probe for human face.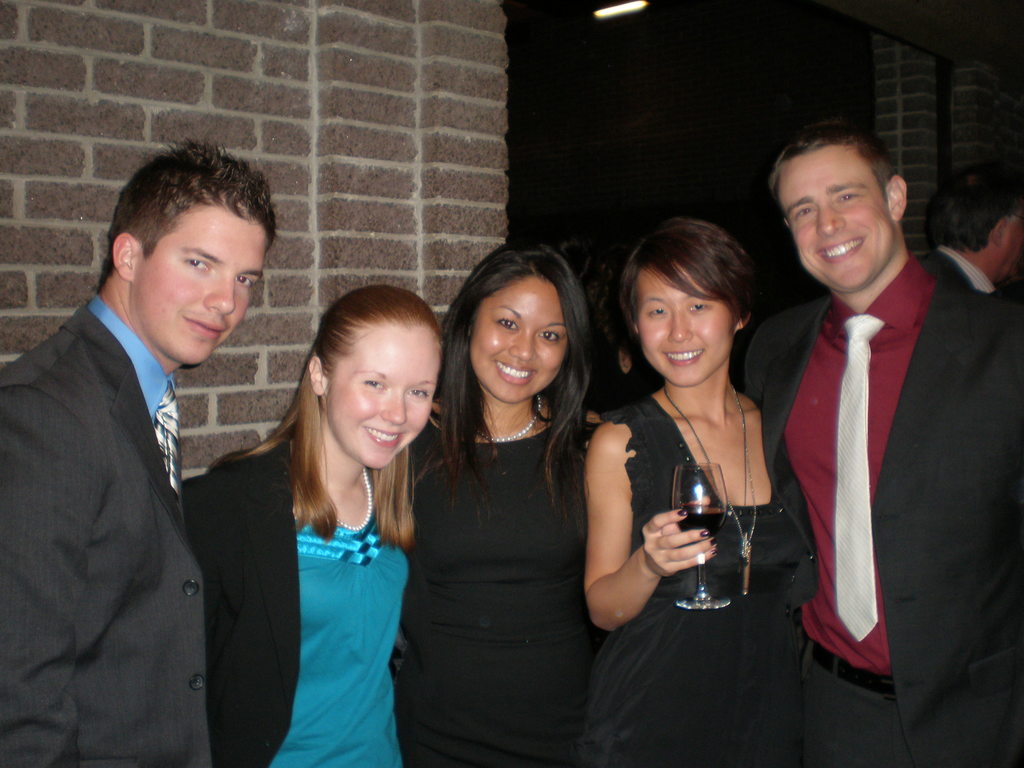
Probe result: {"left": 474, "top": 277, "right": 574, "bottom": 399}.
